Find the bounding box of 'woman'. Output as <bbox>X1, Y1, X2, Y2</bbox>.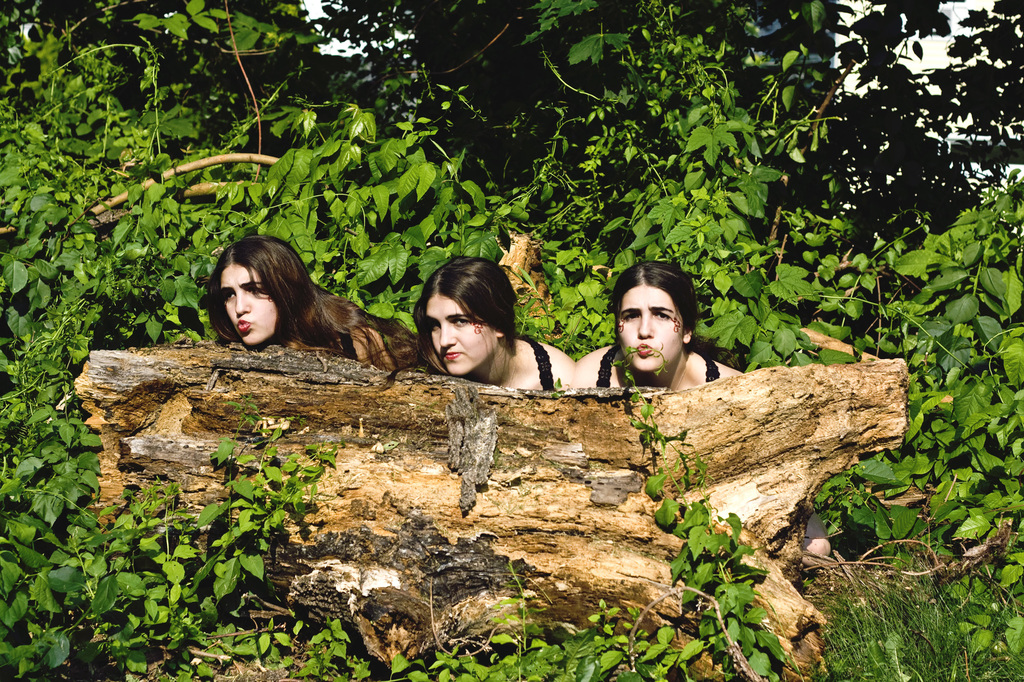
<bbox>193, 237, 397, 381</bbox>.
